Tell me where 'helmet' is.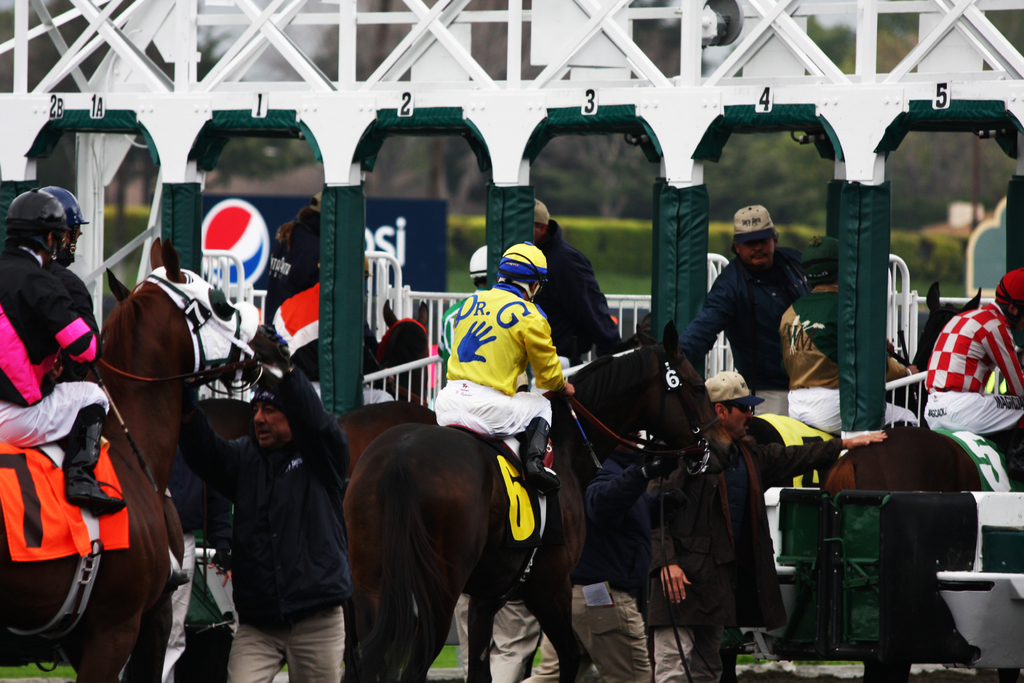
'helmet' is at x1=467, y1=245, x2=488, y2=293.
